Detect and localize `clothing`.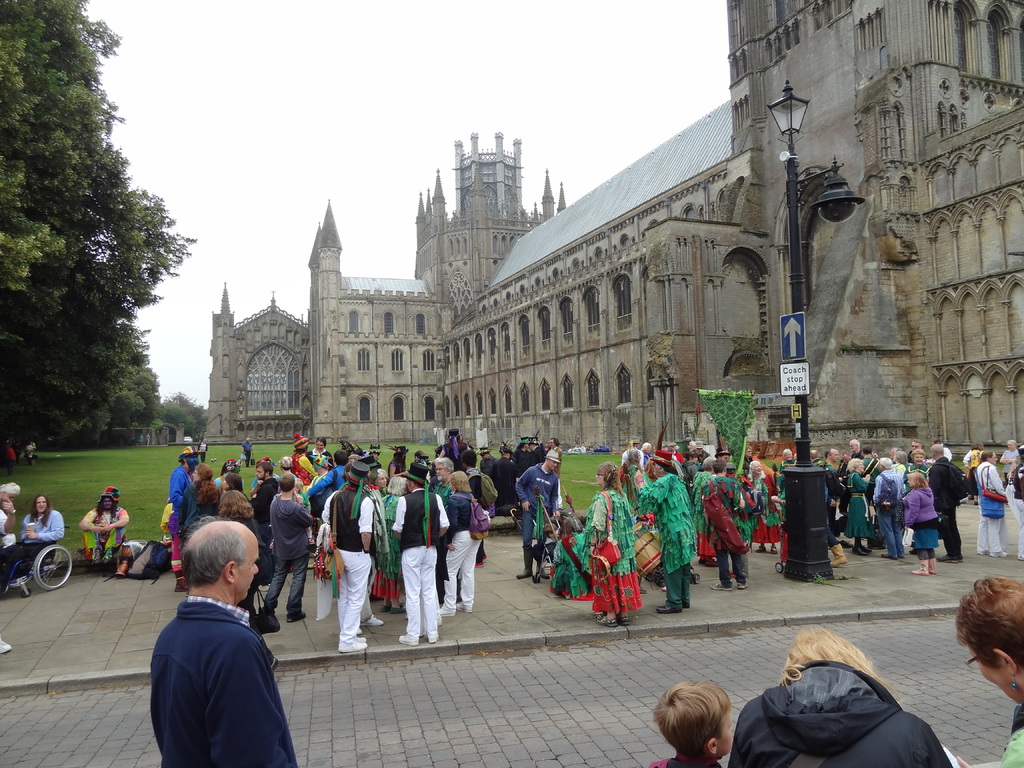
Localized at <region>932, 463, 964, 558</region>.
